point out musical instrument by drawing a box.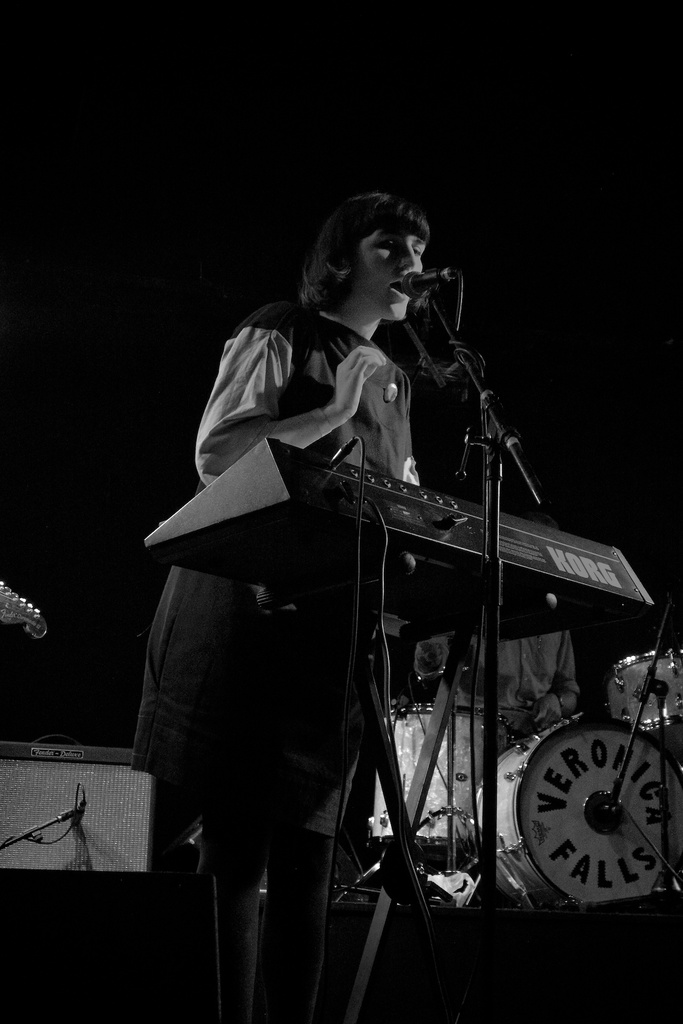
detection(607, 645, 682, 753).
